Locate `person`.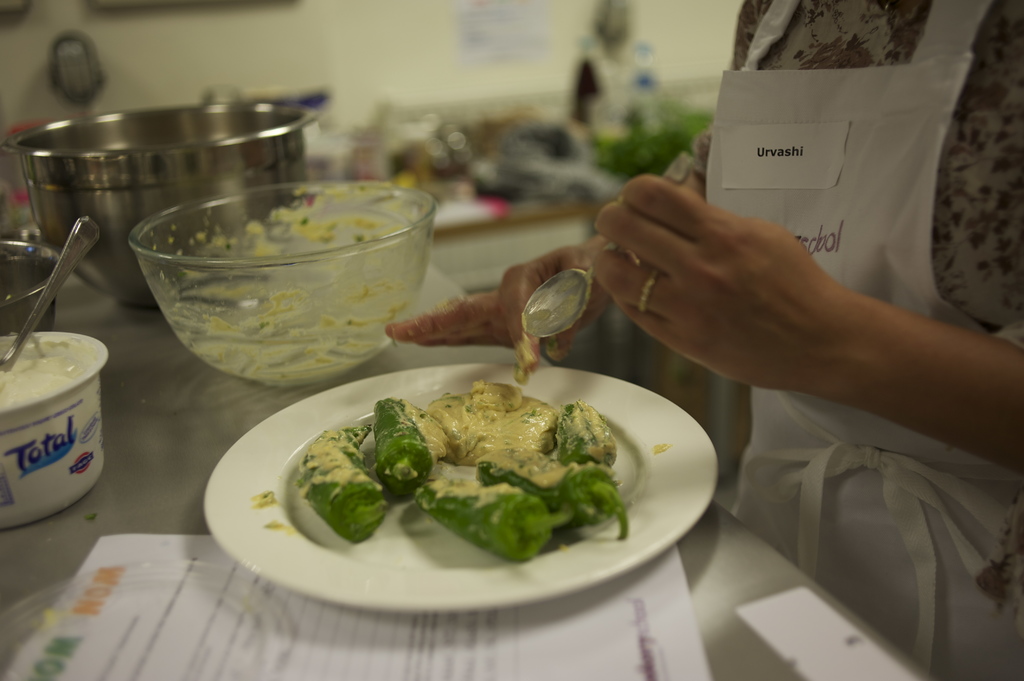
Bounding box: bbox=[366, 0, 1023, 680].
